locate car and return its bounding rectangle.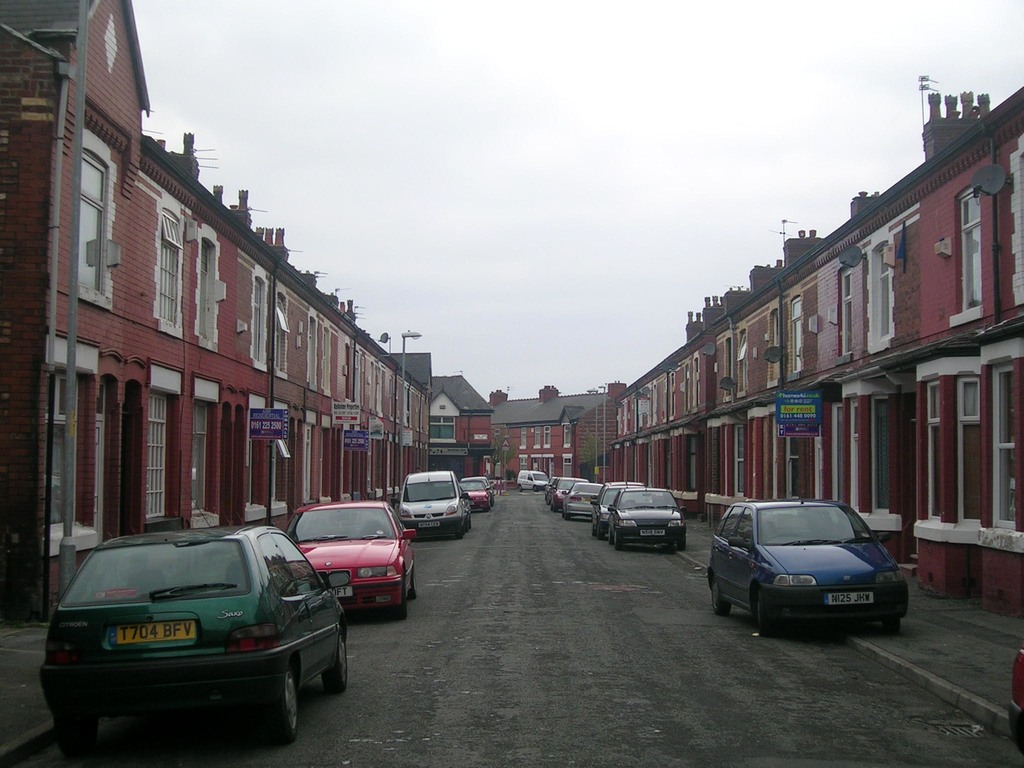
box(586, 481, 643, 534).
